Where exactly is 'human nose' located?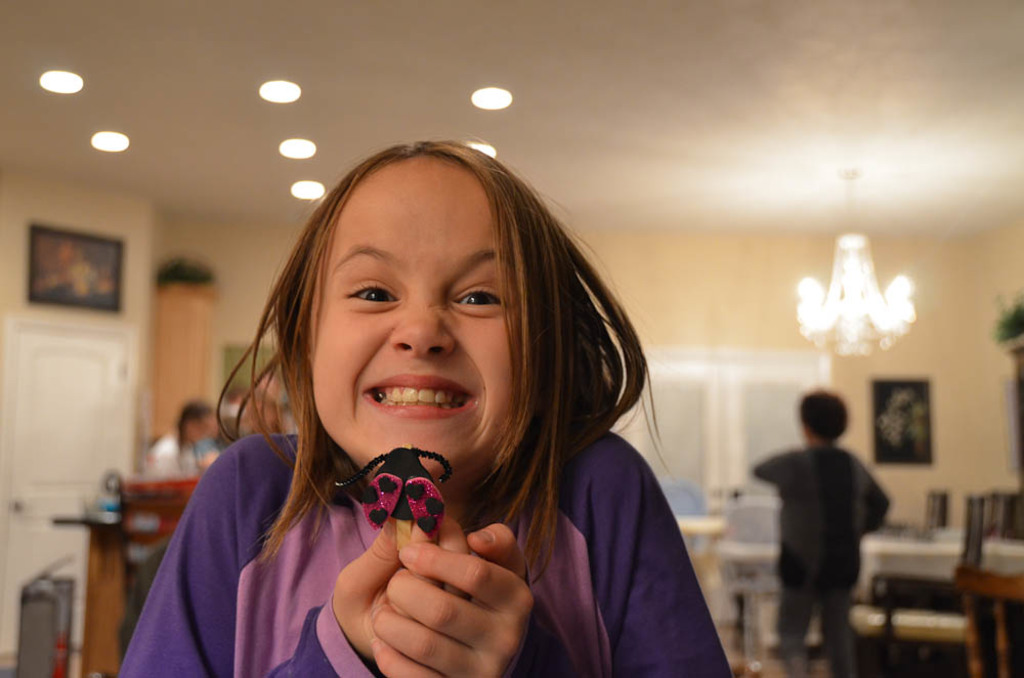
Its bounding box is 392/292/463/368.
